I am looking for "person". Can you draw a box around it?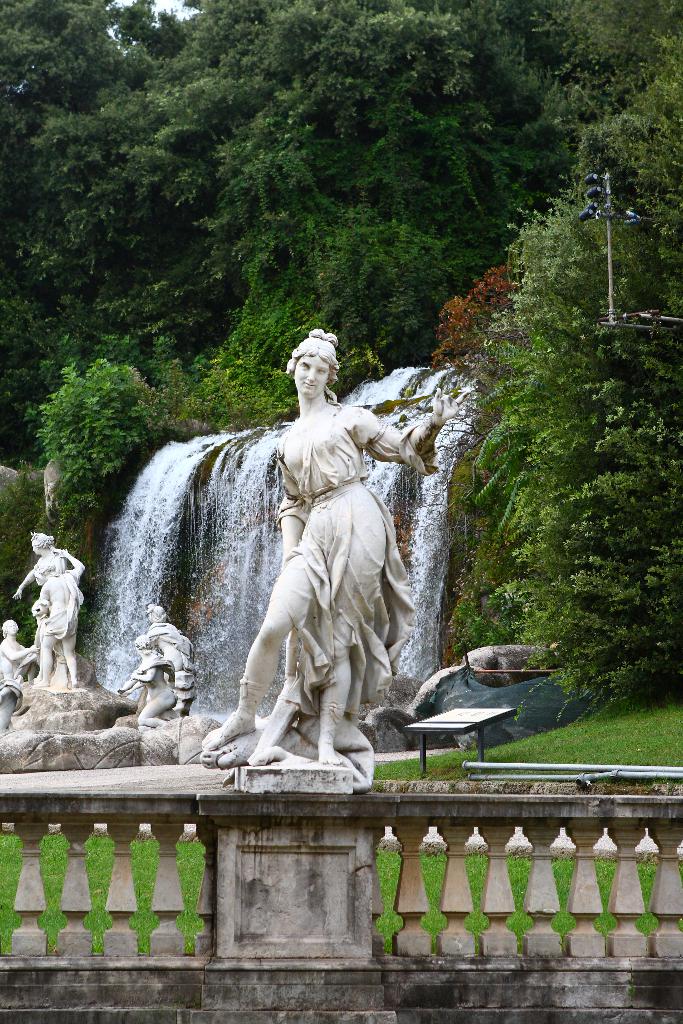
Sure, the bounding box is x1=22 y1=543 x2=92 y2=694.
